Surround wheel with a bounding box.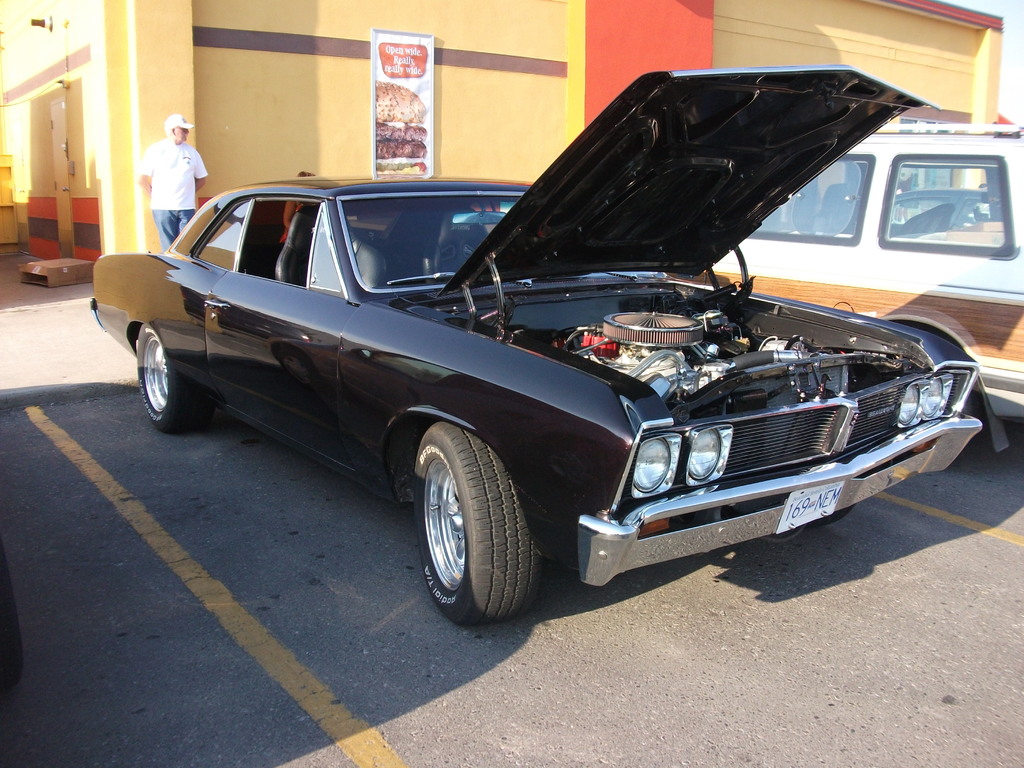
<region>404, 428, 541, 619</region>.
